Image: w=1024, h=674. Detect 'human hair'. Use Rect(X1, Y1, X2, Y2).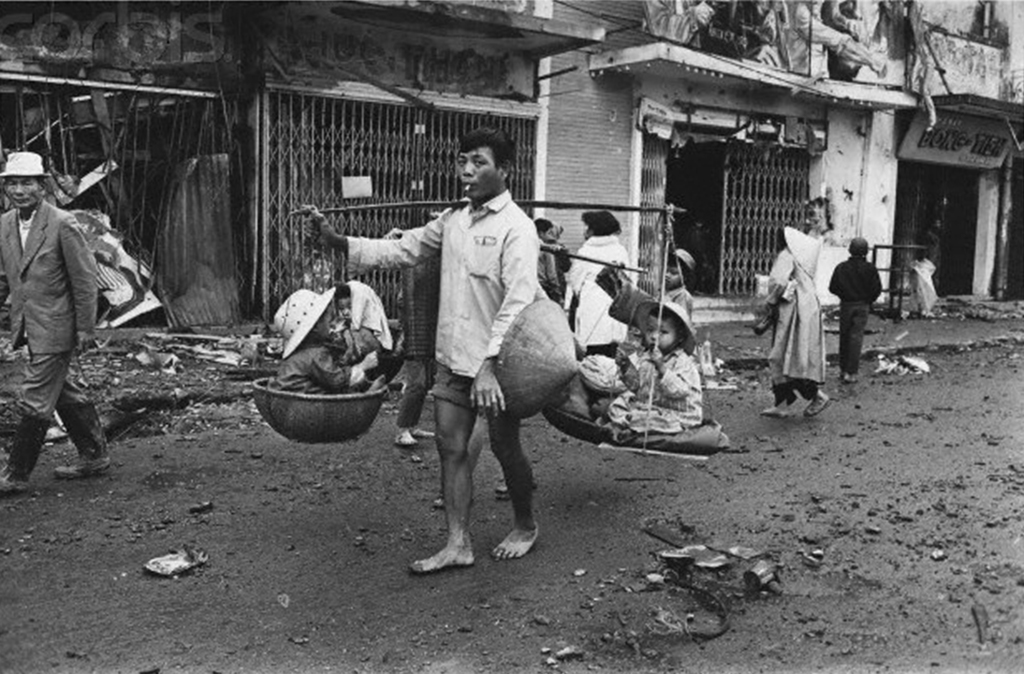
Rect(669, 252, 691, 277).
